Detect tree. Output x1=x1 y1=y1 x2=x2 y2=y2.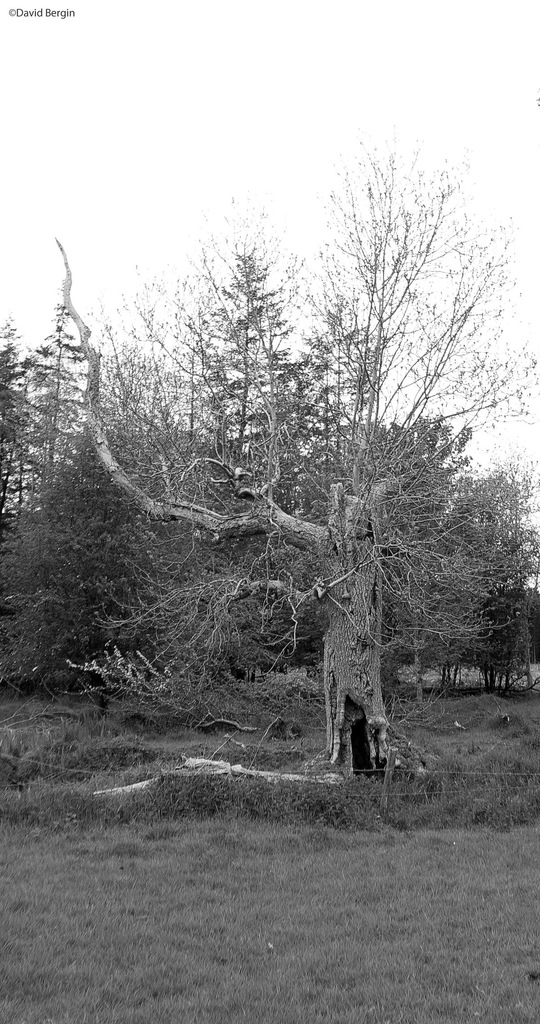
x1=42 y1=83 x2=539 y2=798.
